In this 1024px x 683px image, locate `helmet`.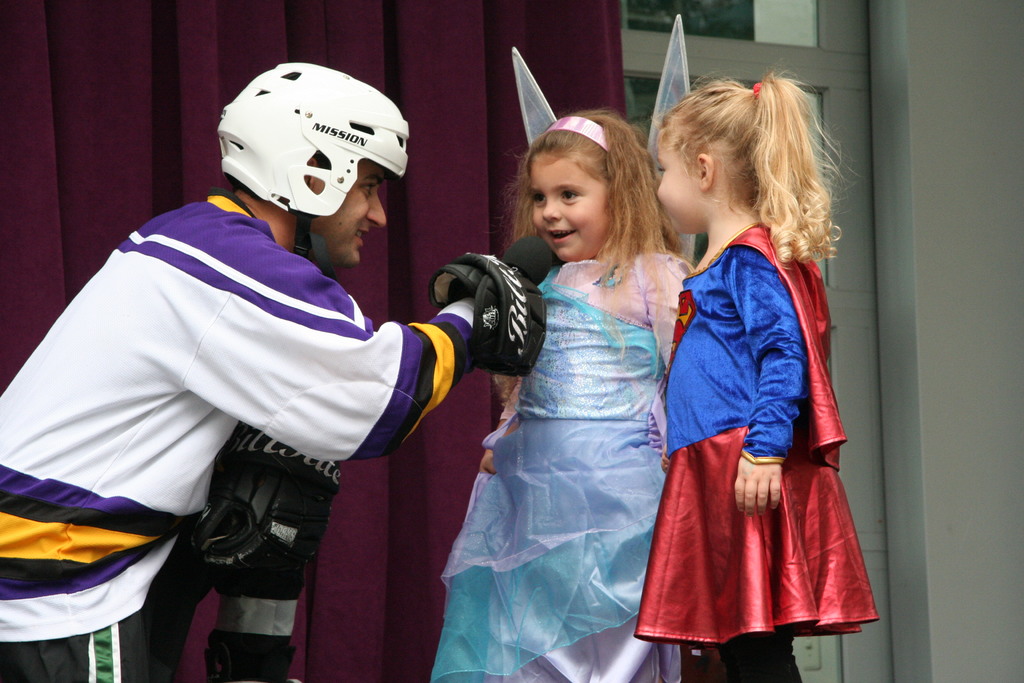
Bounding box: (left=206, top=66, right=415, bottom=248).
